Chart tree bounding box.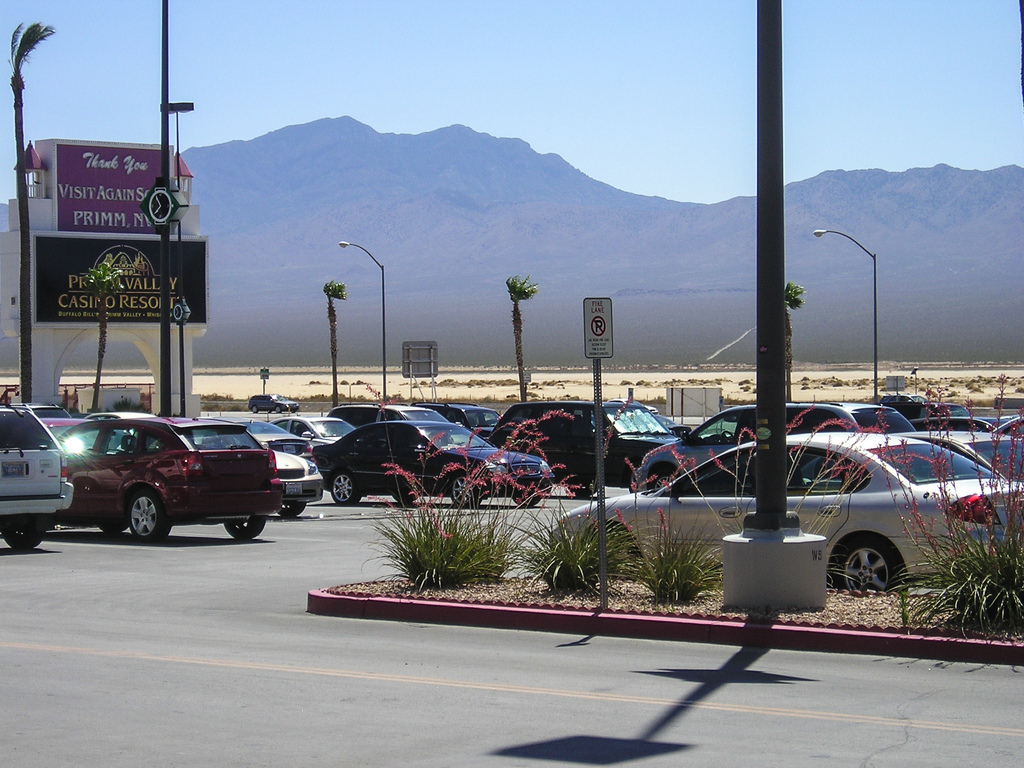
Charted: detection(12, 24, 56, 397).
